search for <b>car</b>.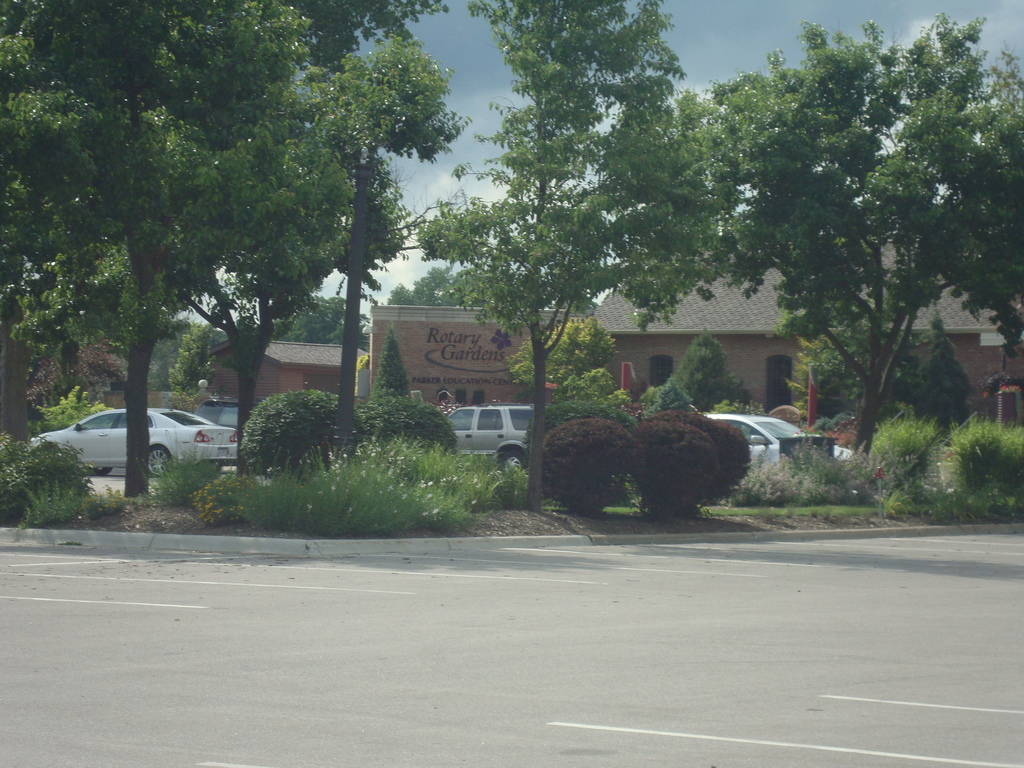
Found at locate(426, 401, 554, 482).
